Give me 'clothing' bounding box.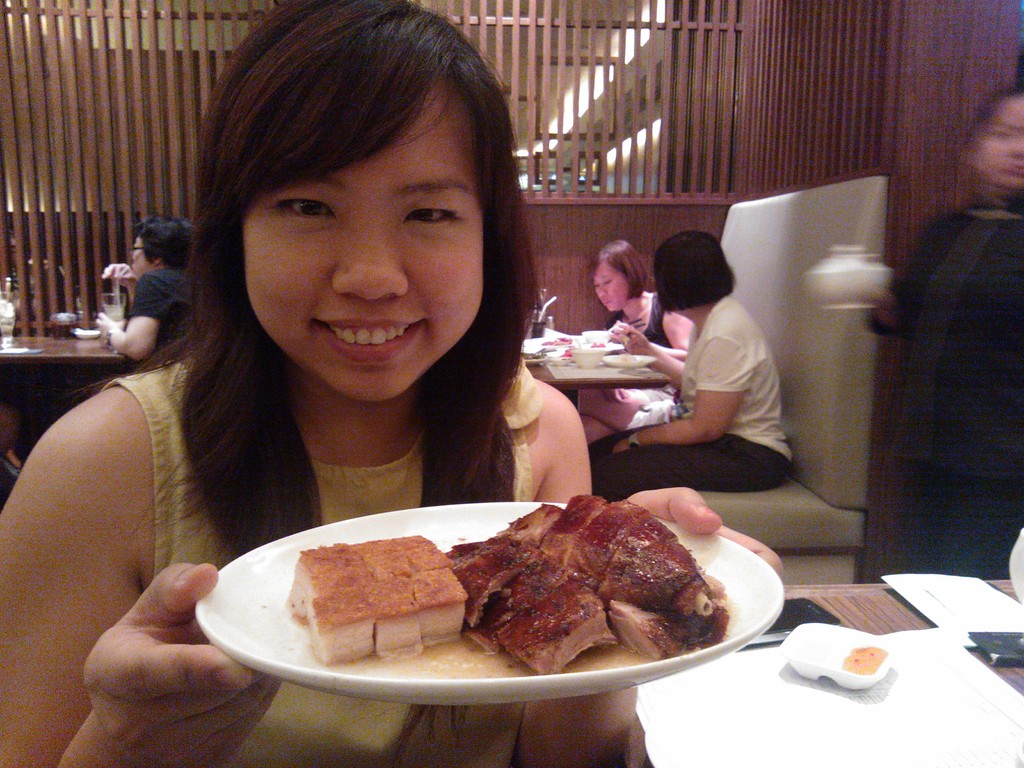
<box>860,129,1020,646</box>.
